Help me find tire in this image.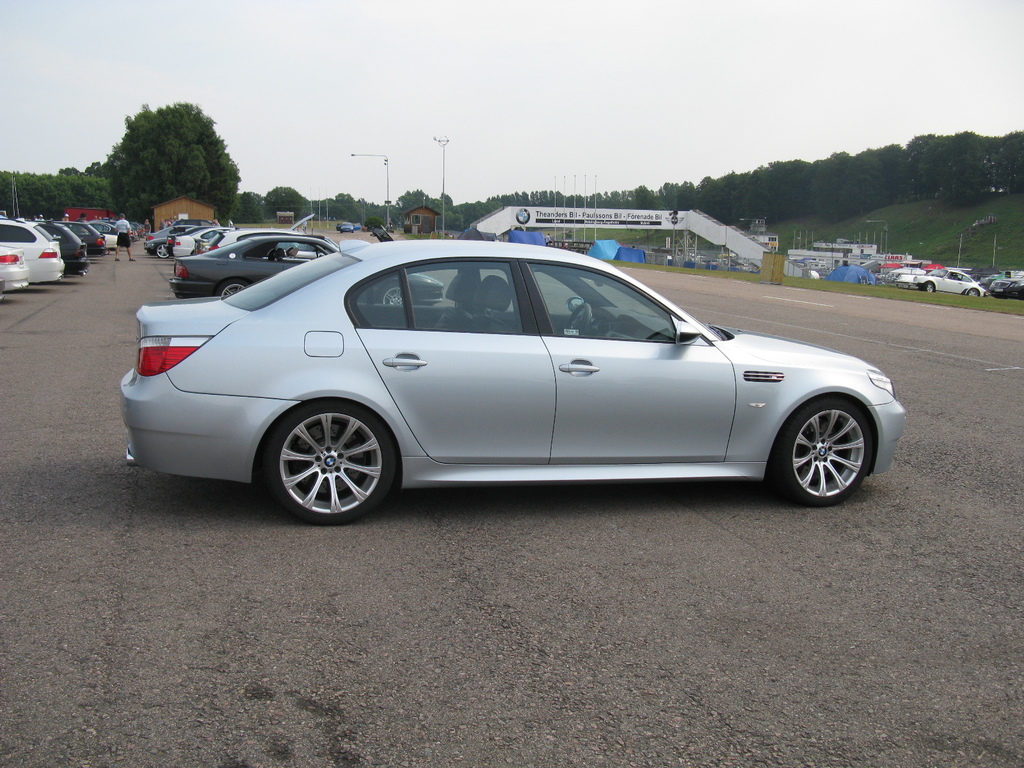
Found it: [217, 276, 248, 298].
